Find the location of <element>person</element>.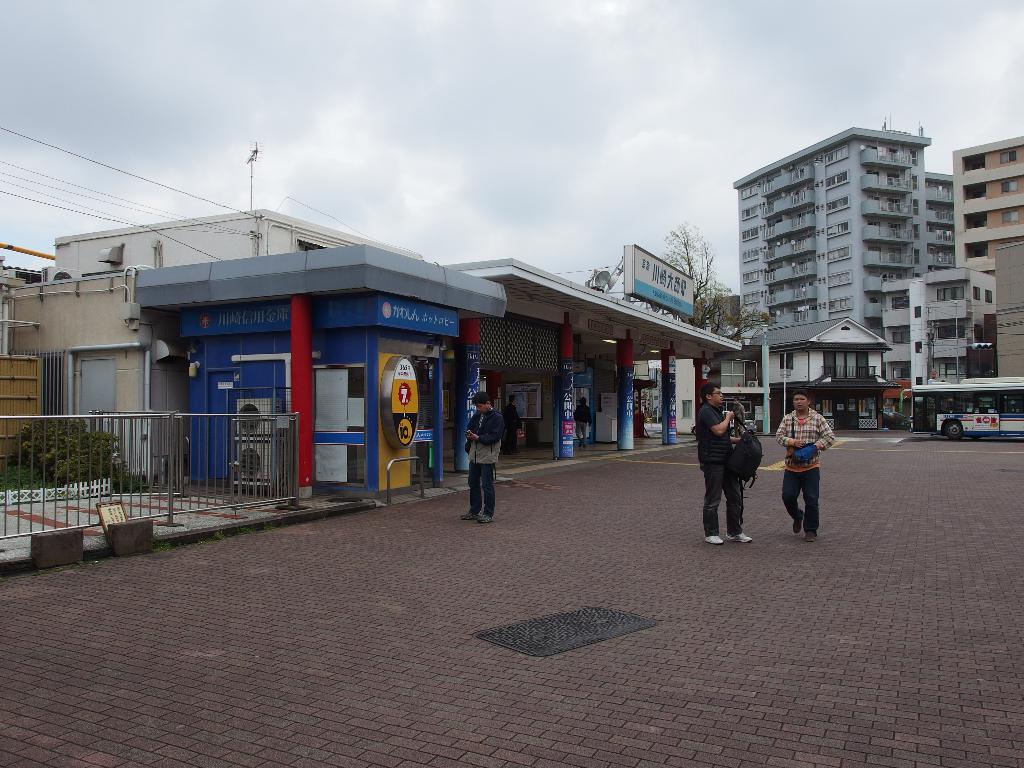
Location: 506, 396, 527, 456.
